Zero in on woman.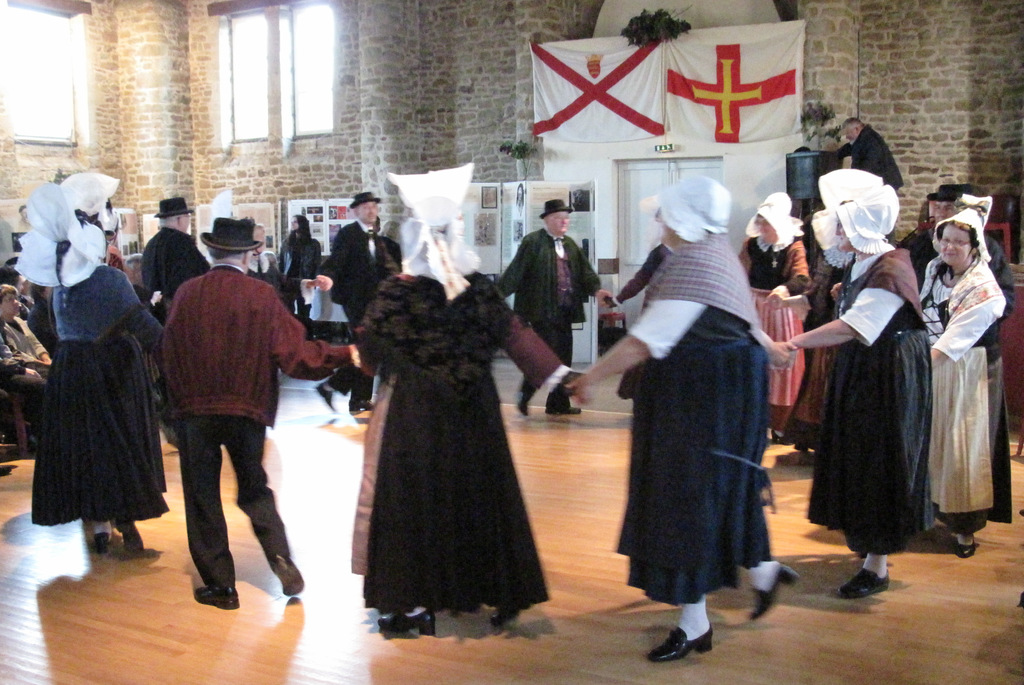
Zeroed in: l=915, t=211, r=1010, b=550.
